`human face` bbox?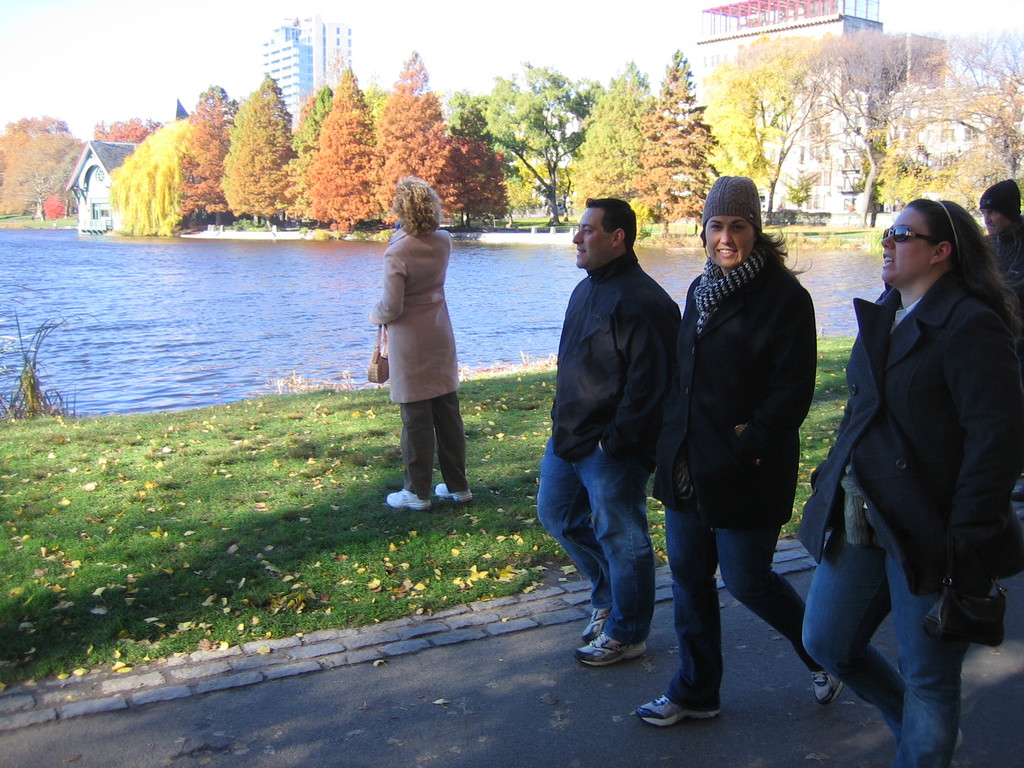
703, 212, 755, 264
